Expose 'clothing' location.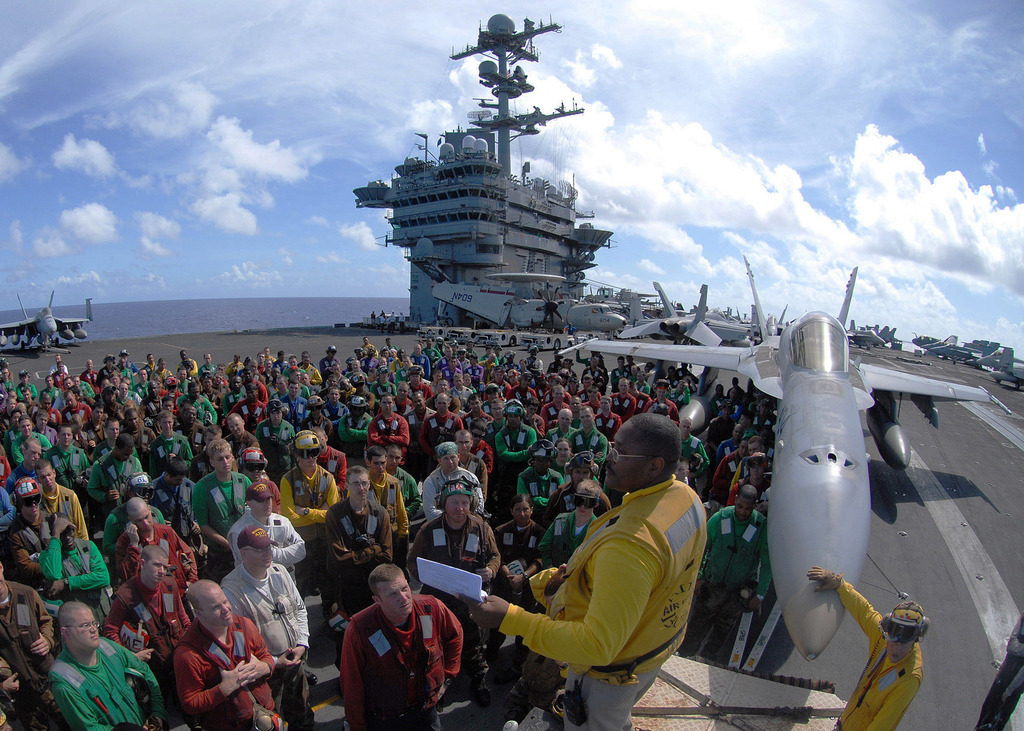
Exposed at Rect(36, 478, 84, 536).
